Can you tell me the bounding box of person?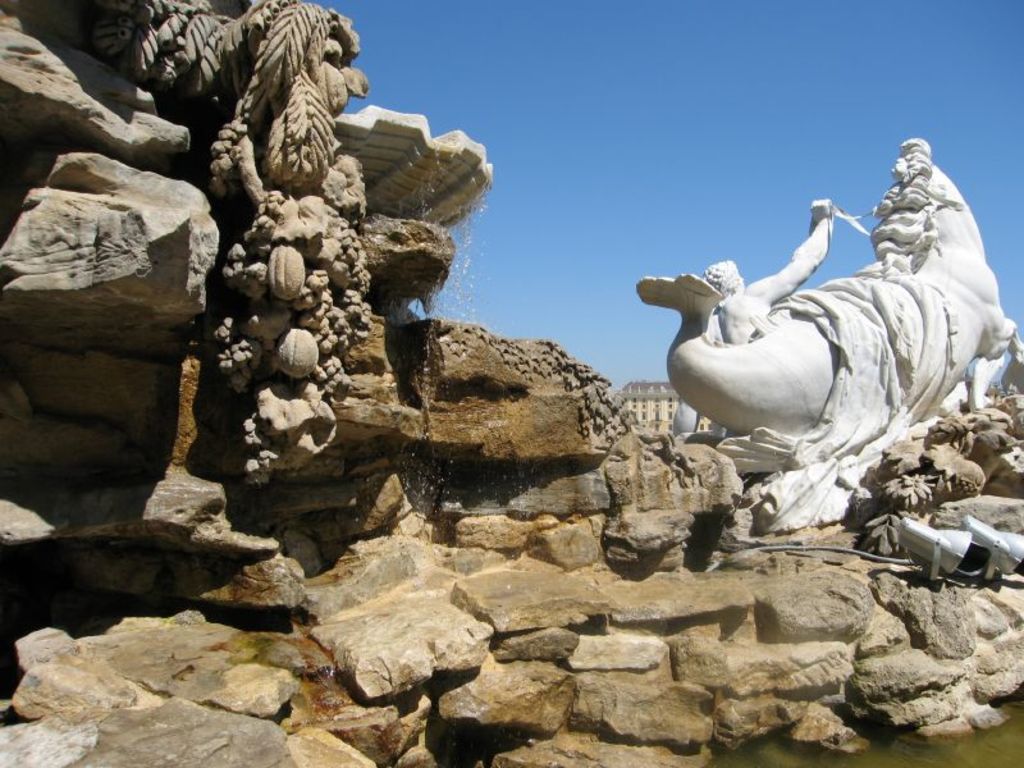
box=[698, 193, 838, 349].
